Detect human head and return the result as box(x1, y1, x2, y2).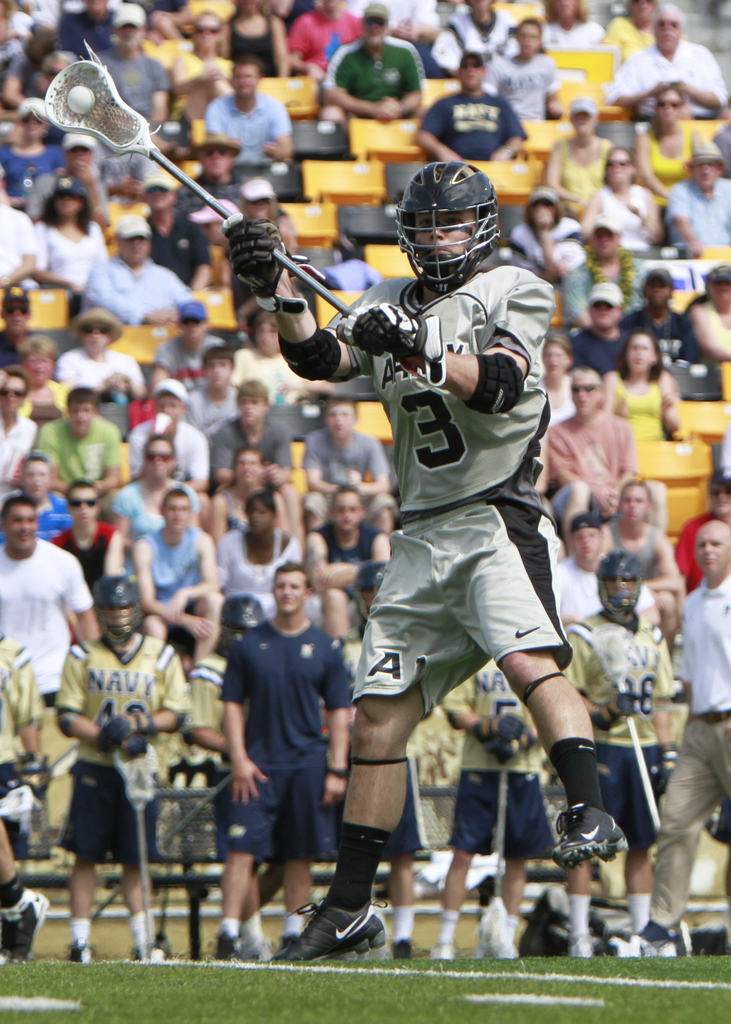
box(645, 269, 674, 309).
